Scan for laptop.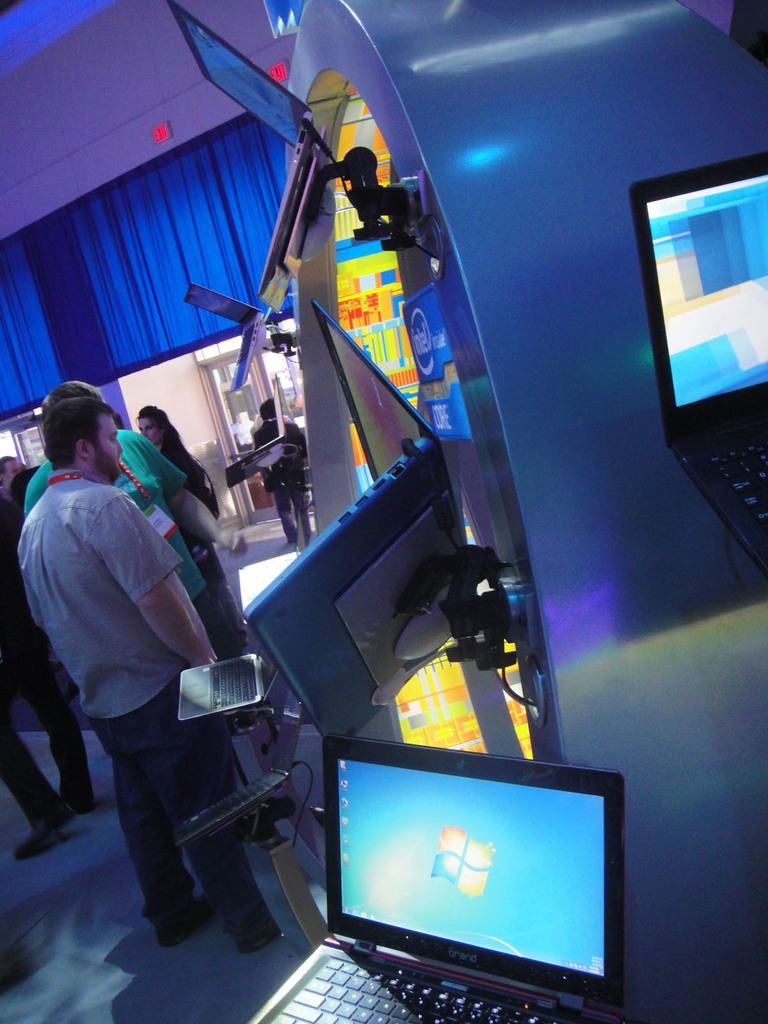
Scan result: bbox(273, 750, 657, 1023).
